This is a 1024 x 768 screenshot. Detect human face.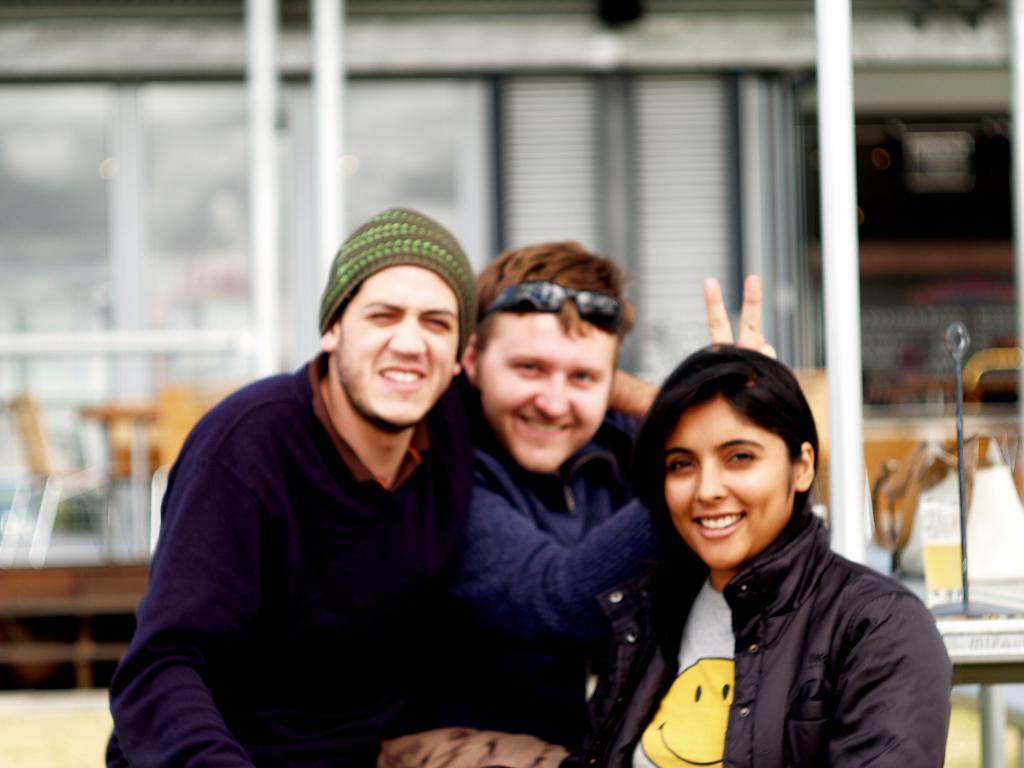
locate(337, 257, 449, 421).
